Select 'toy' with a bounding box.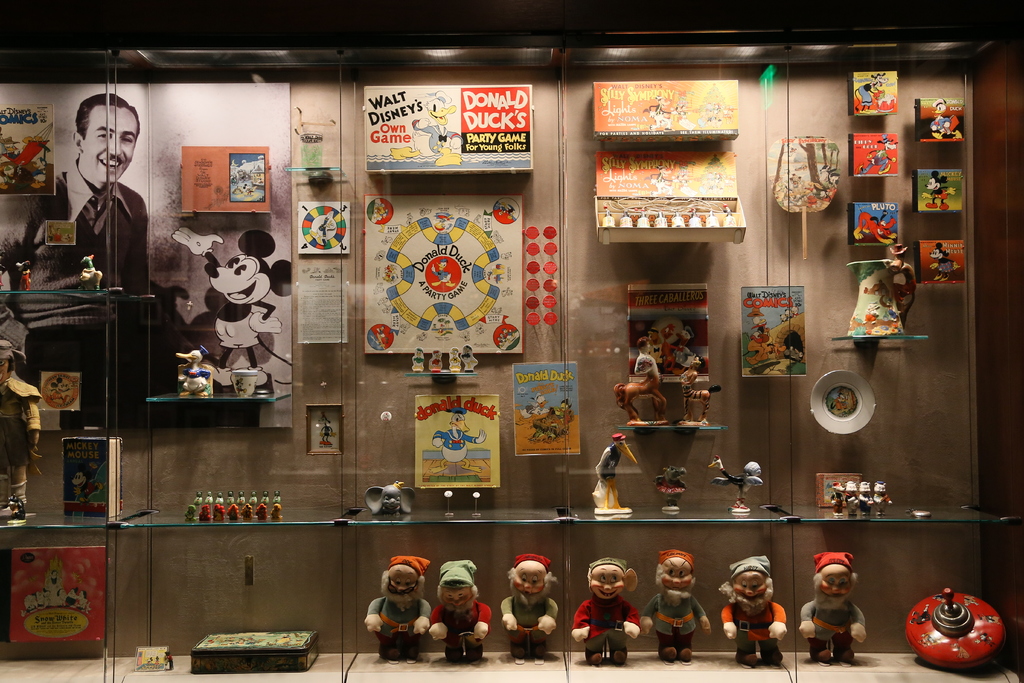
430 554 497 664.
